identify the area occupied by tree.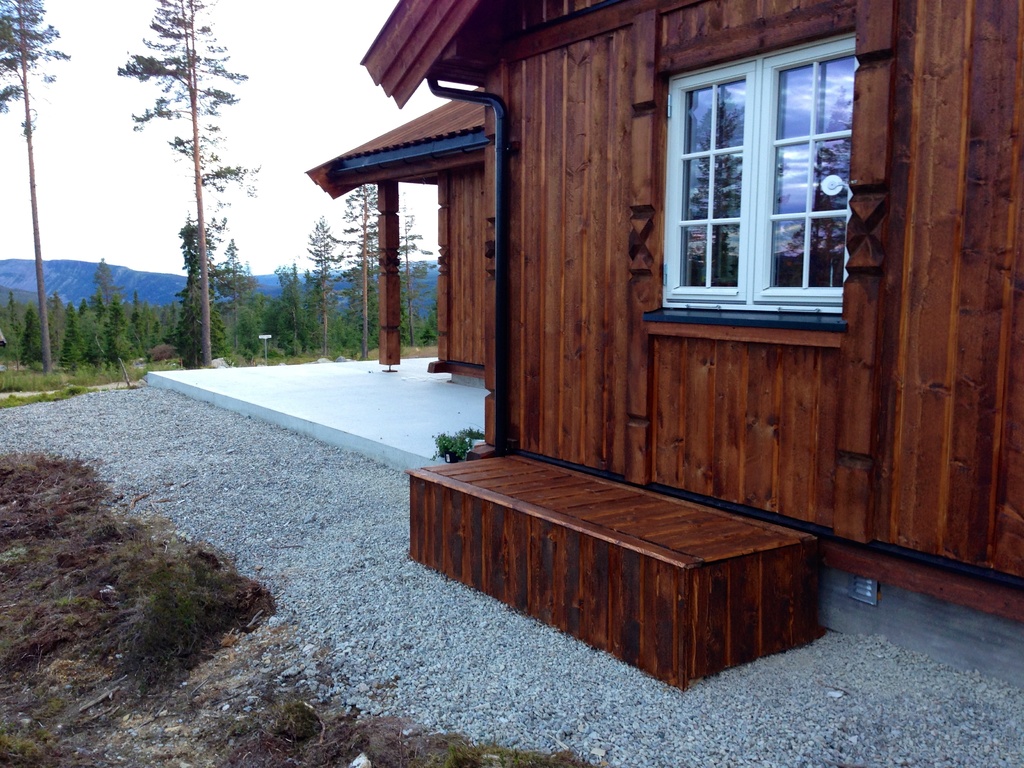
Area: Rect(0, 0, 76, 378).
